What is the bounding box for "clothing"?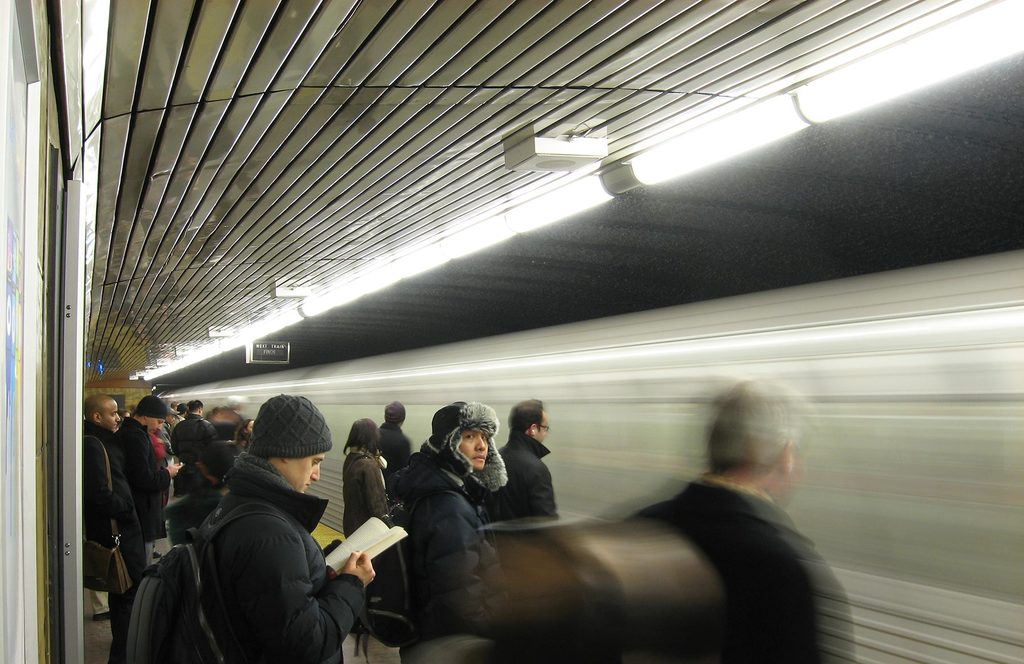
(388,450,495,663).
